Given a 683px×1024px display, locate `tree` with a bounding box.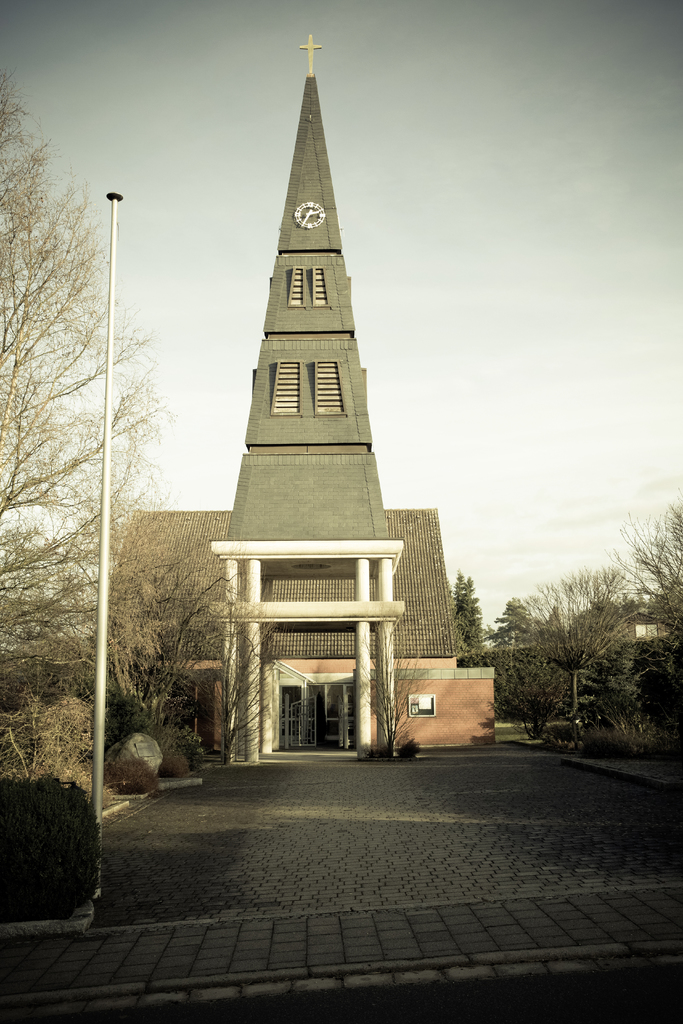
Located: rect(195, 592, 274, 764).
